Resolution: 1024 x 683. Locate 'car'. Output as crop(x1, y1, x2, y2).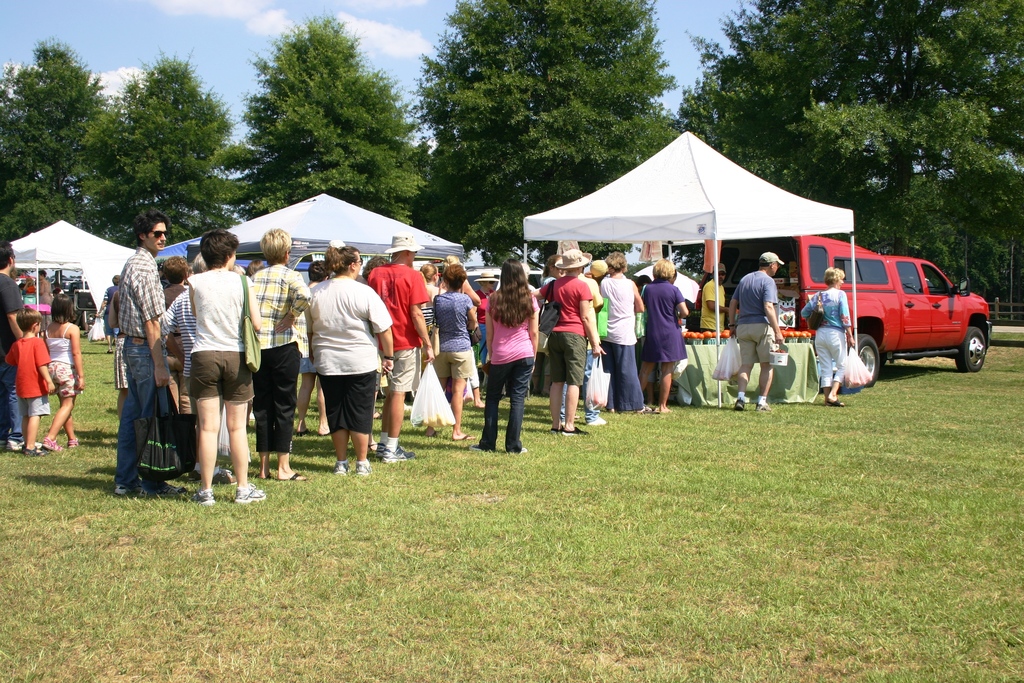
crop(815, 227, 994, 380).
